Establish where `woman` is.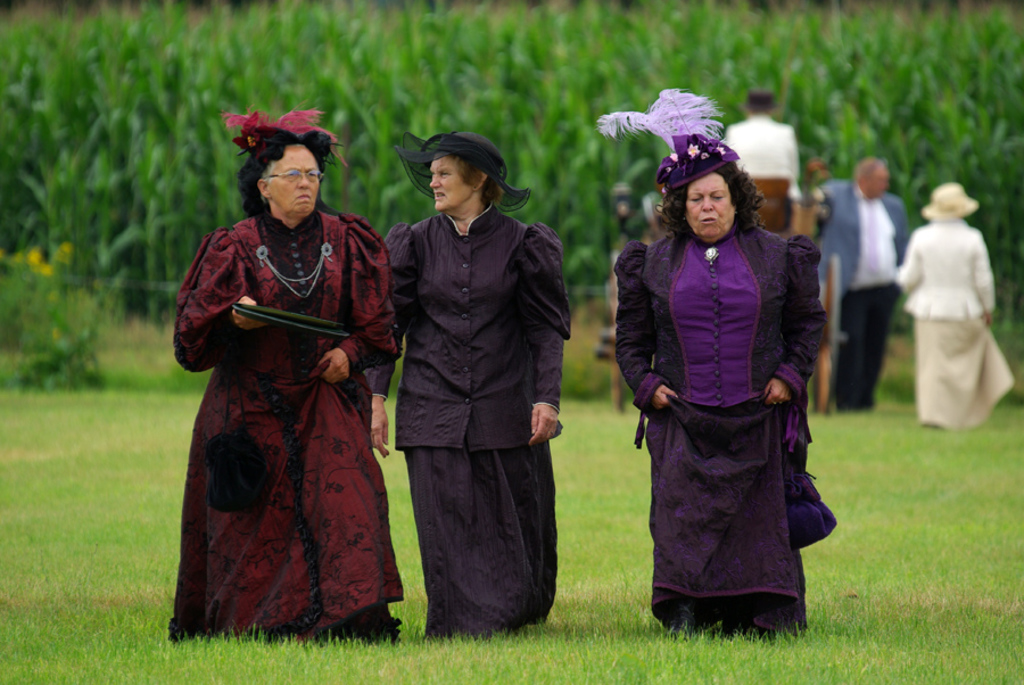
Established at x1=362, y1=131, x2=571, y2=642.
